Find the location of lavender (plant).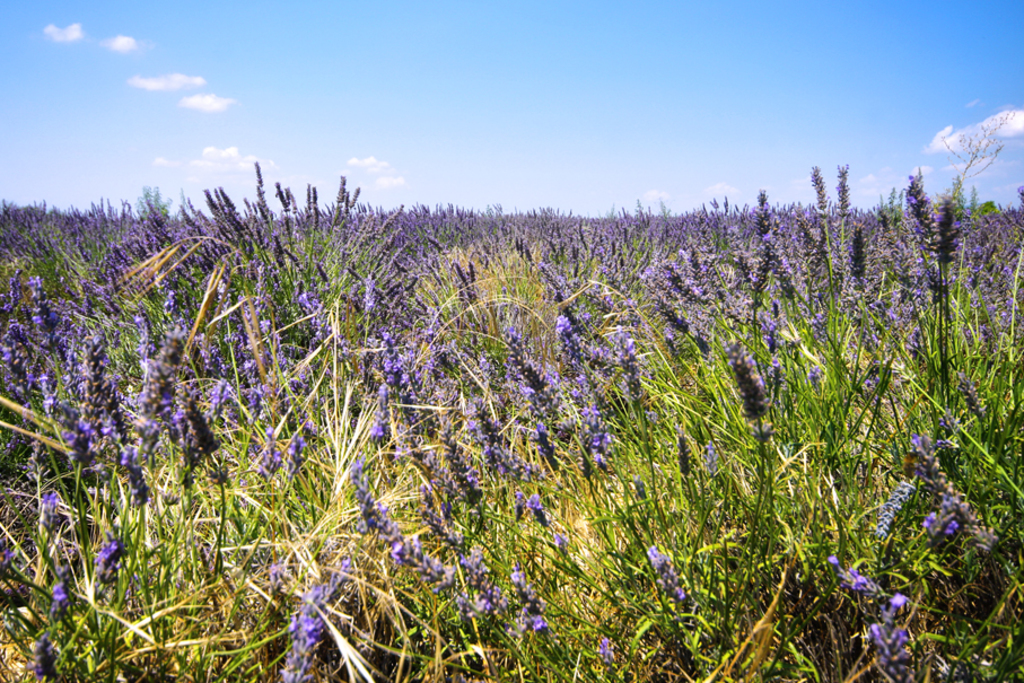
Location: 116, 445, 157, 510.
